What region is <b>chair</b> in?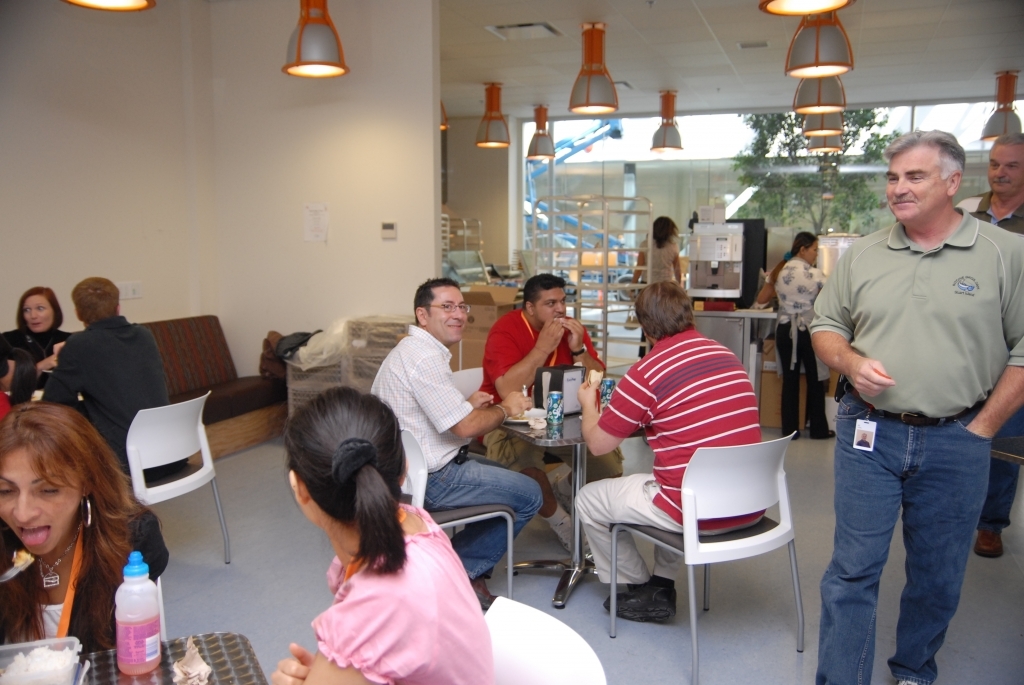
pyautogui.locateOnScreen(480, 597, 610, 684).
